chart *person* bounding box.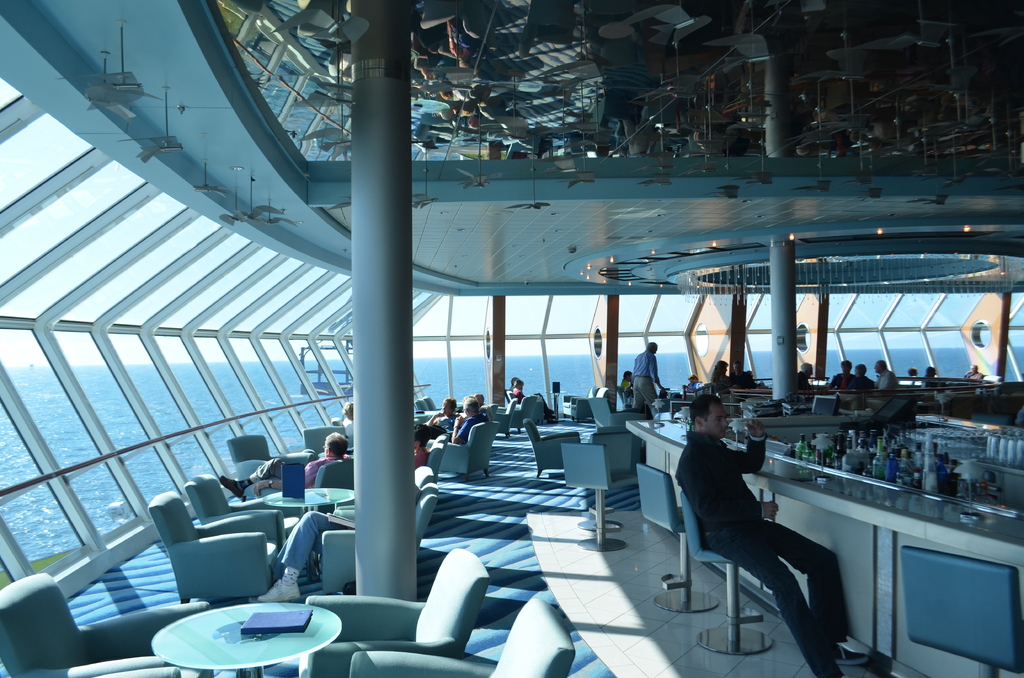
Charted: left=632, top=343, right=666, bottom=416.
